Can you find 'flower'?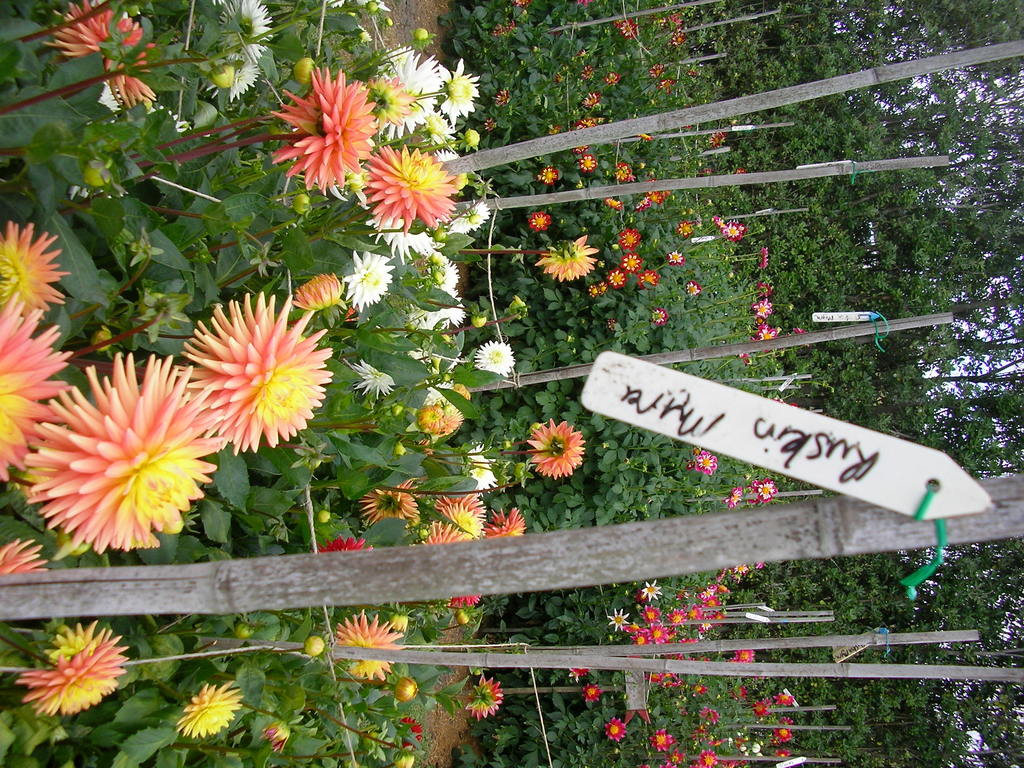
Yes, bounding box: x1=696 y1=449 x2=719 y2=476.
